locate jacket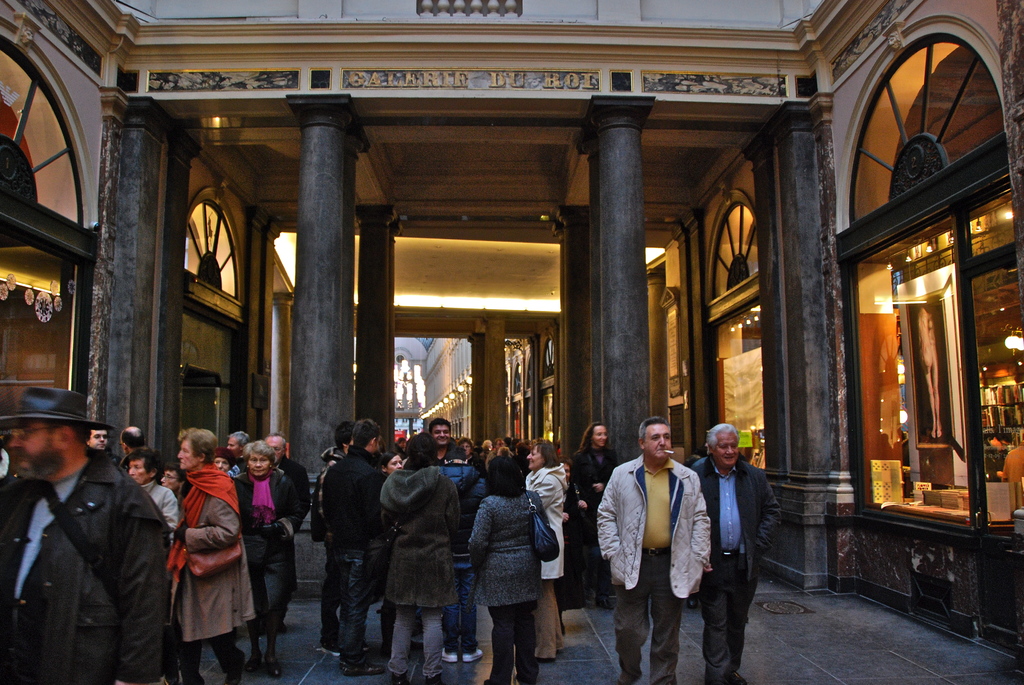
Rect(592, 450, 717, 596)
